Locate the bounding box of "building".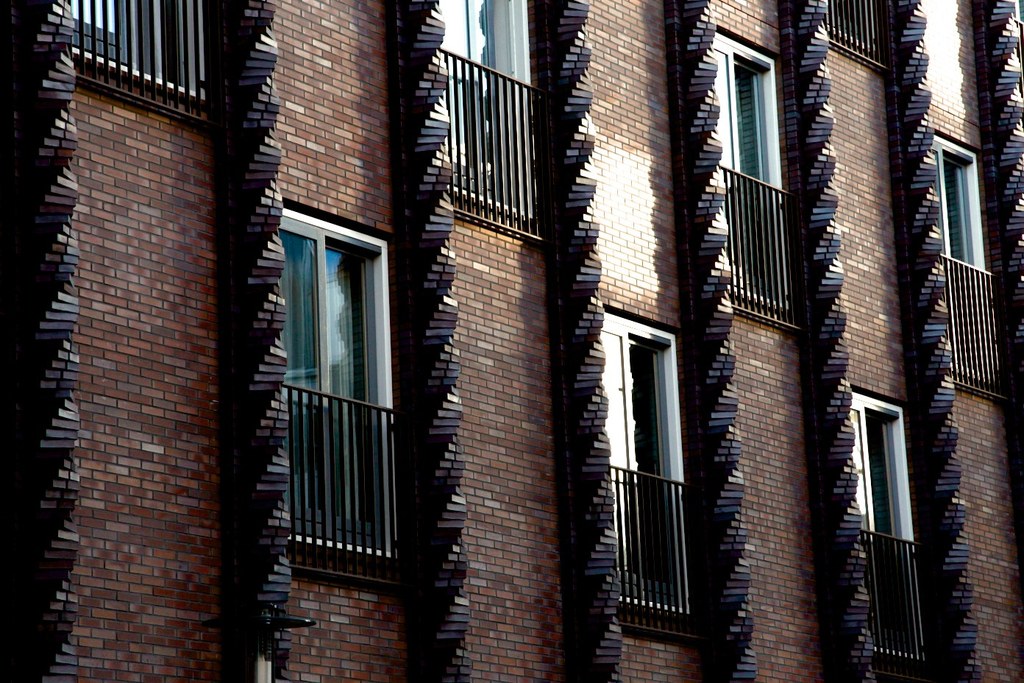
Bounding box: <box>0,0,1023,682</box>.
